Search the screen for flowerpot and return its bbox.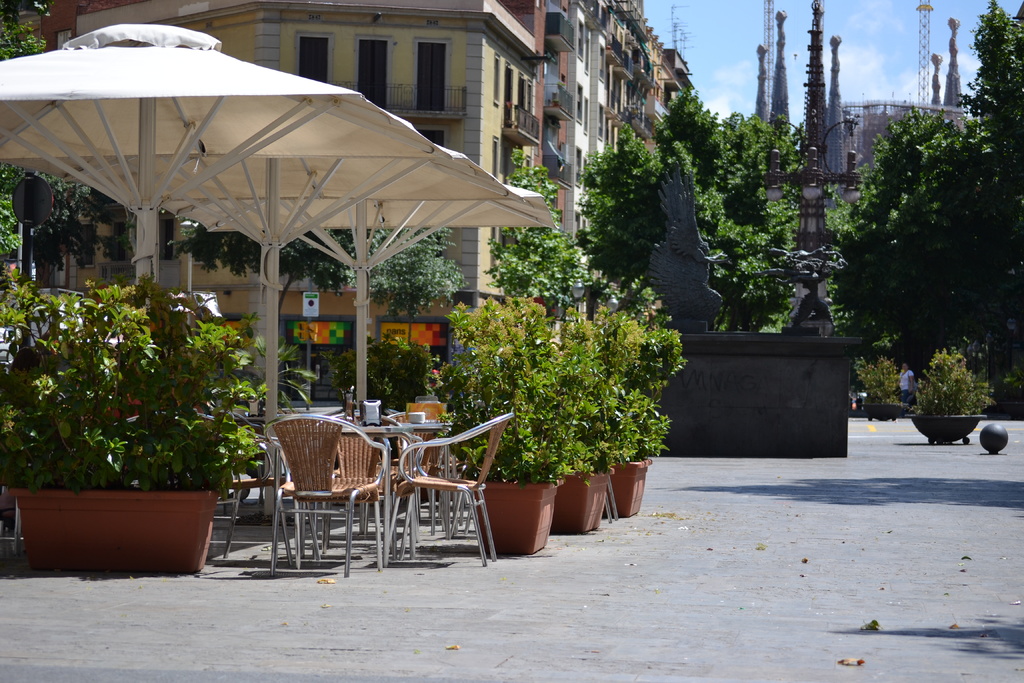
Found: (565, 475, 609, 537).
